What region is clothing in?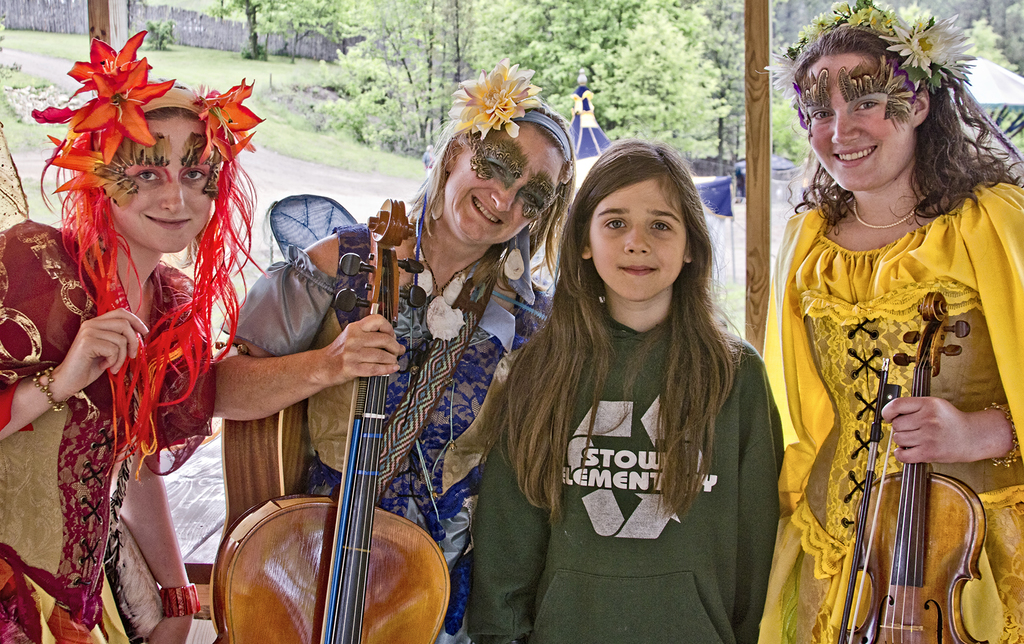
bbox=(244, 219, 532, 620).
